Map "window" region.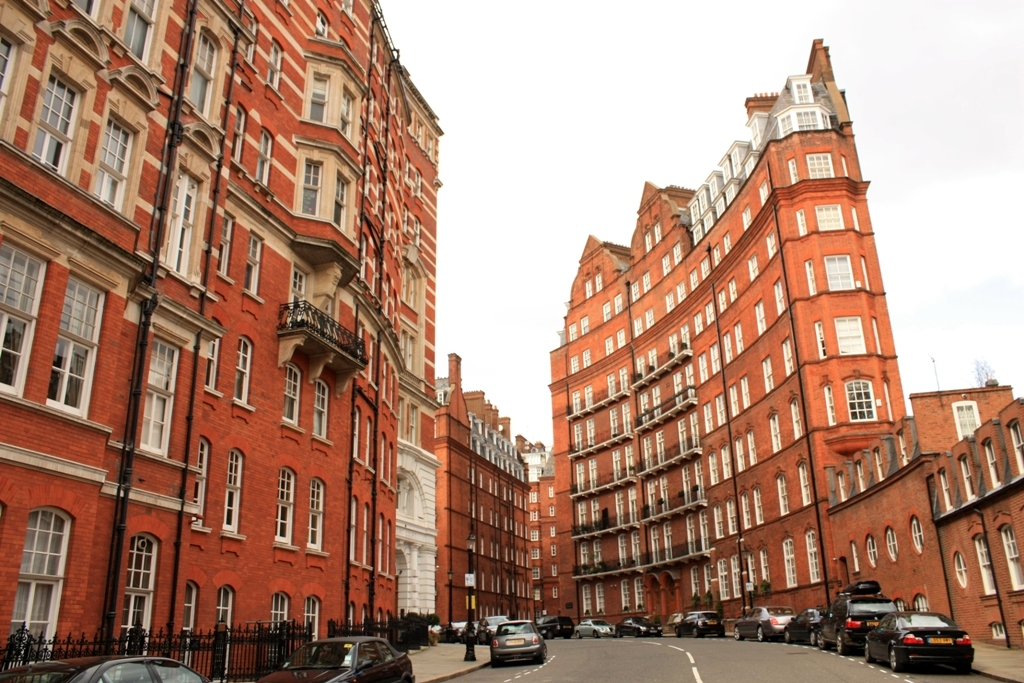
Mapped to [123,0,158,62].
